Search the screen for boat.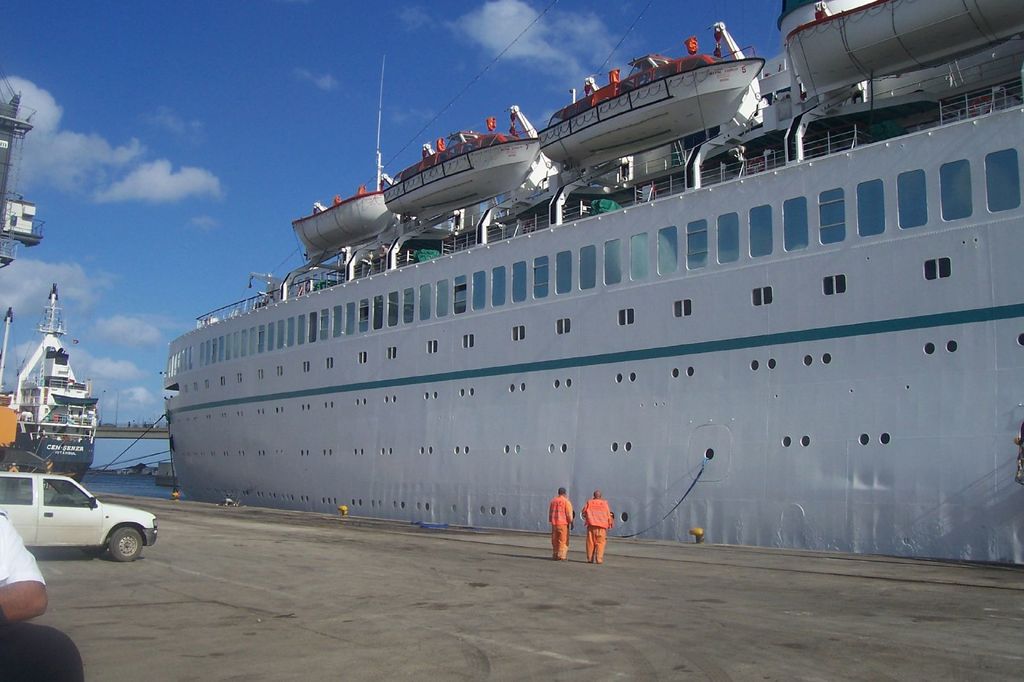
Found at pyautogui.locateOnScreen(161, 0, 1023, 566).
